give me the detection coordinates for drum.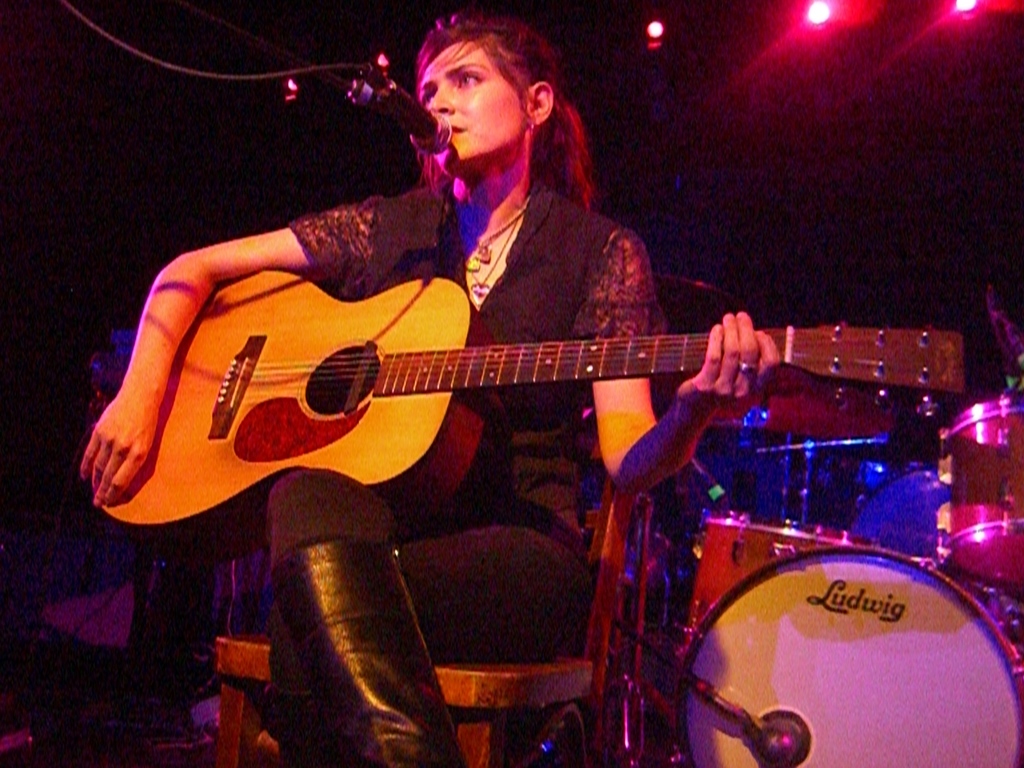
rect(668, 546, 1023, 767).
